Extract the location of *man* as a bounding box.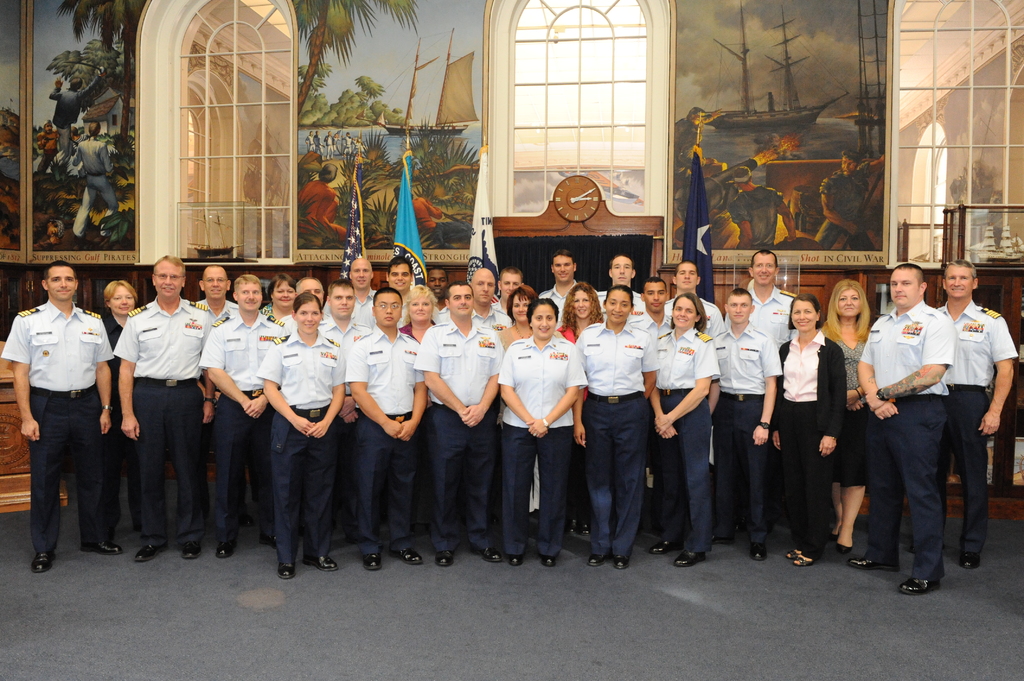
Rect(426, 264, 450, 324).
